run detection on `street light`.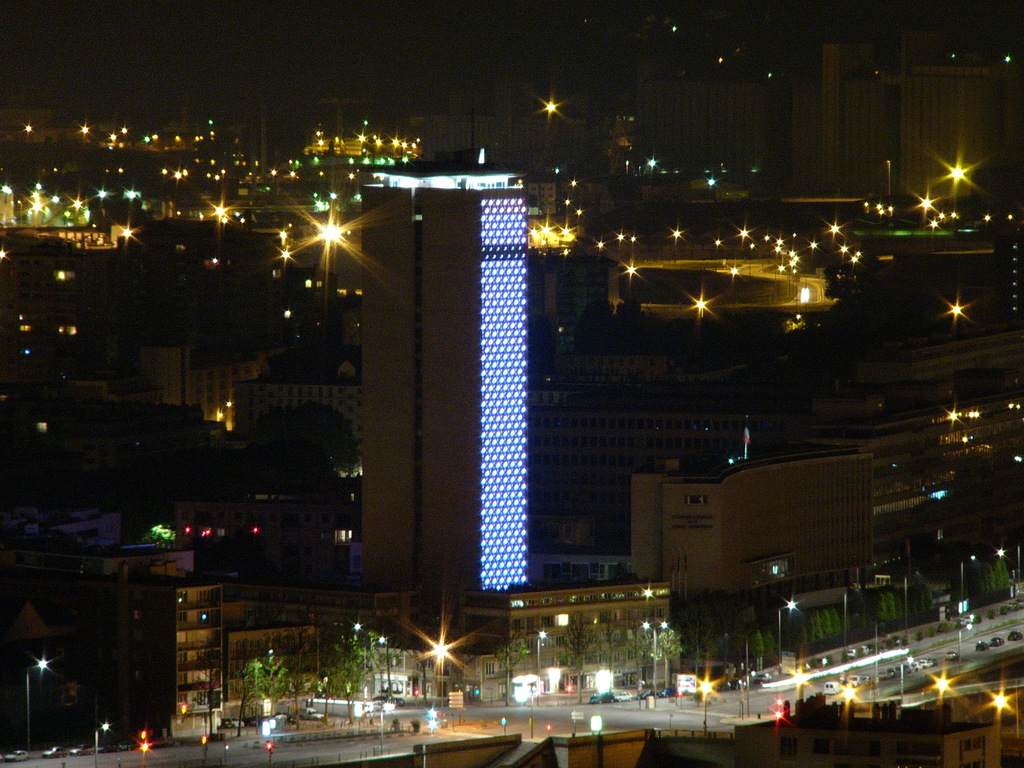
Result: 374, 637, 395, 696.
